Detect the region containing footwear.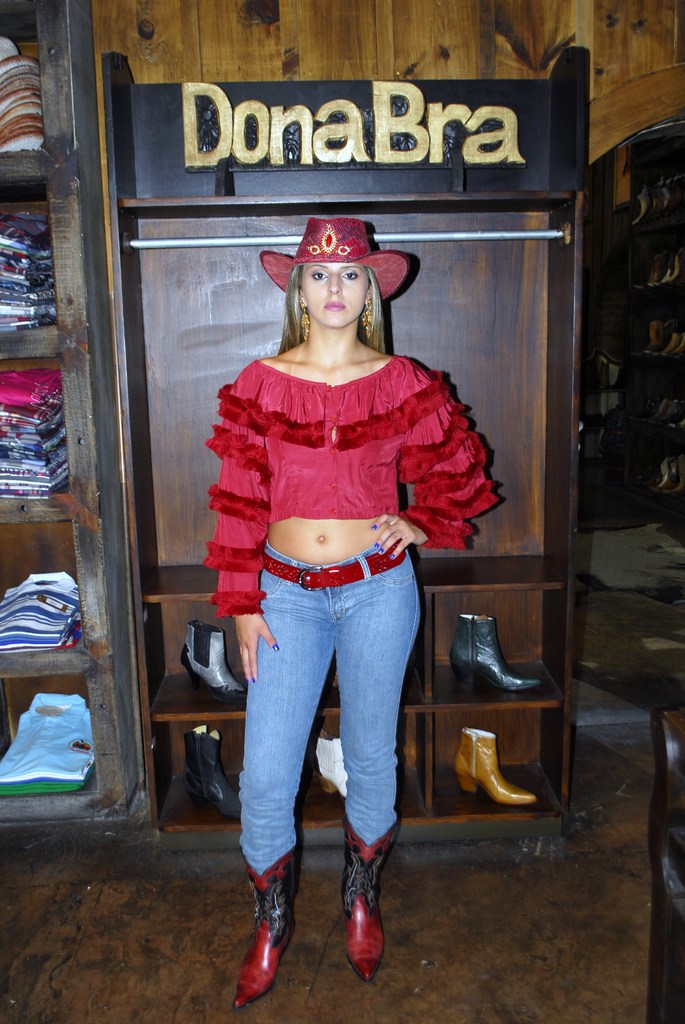
box(182, 620, 247, 704).
